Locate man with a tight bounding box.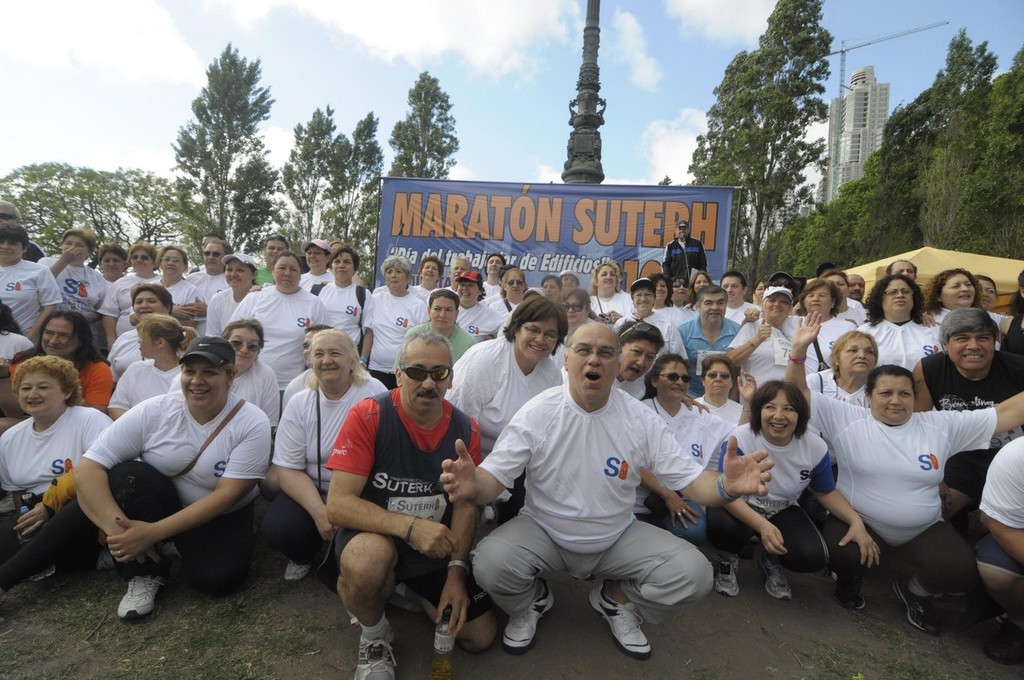
<region>478, 296, 718, 664</region>.
